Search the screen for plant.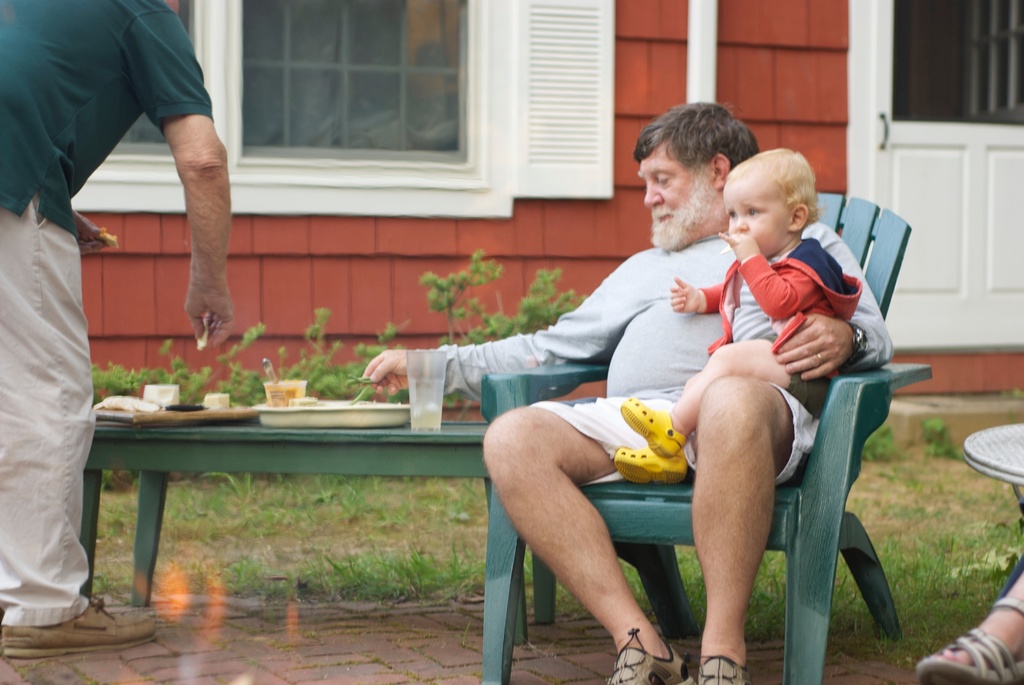
Found at 929, 405, 977, 459.
